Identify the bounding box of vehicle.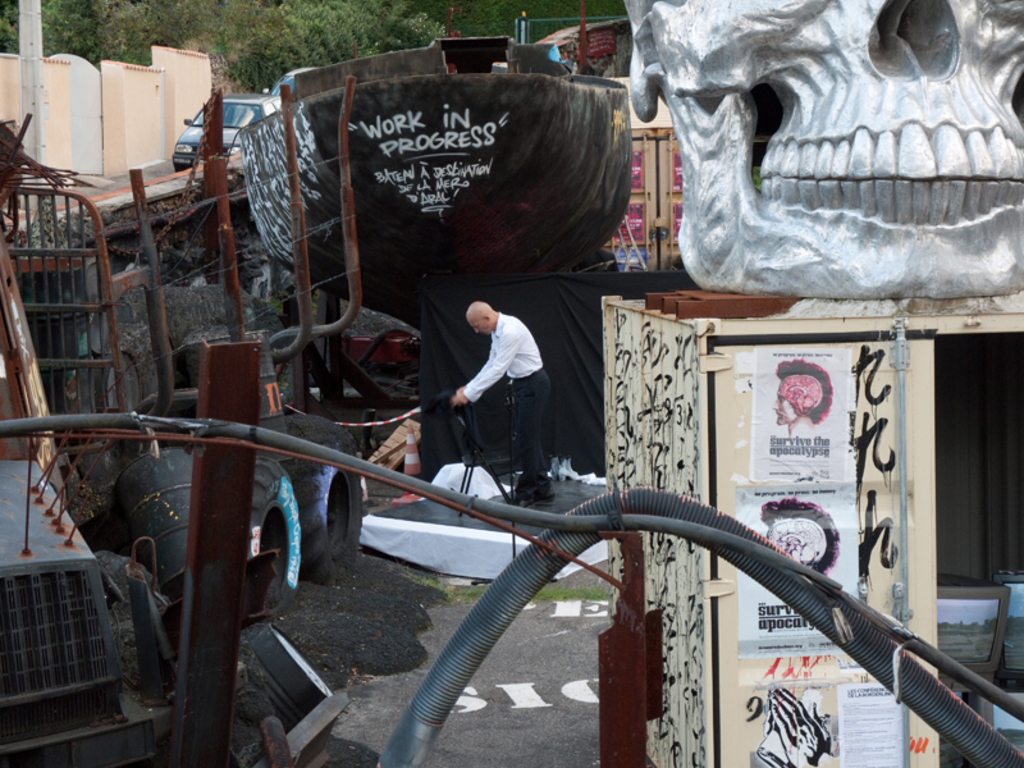
<region>0, 214, 174, 767</region>.
